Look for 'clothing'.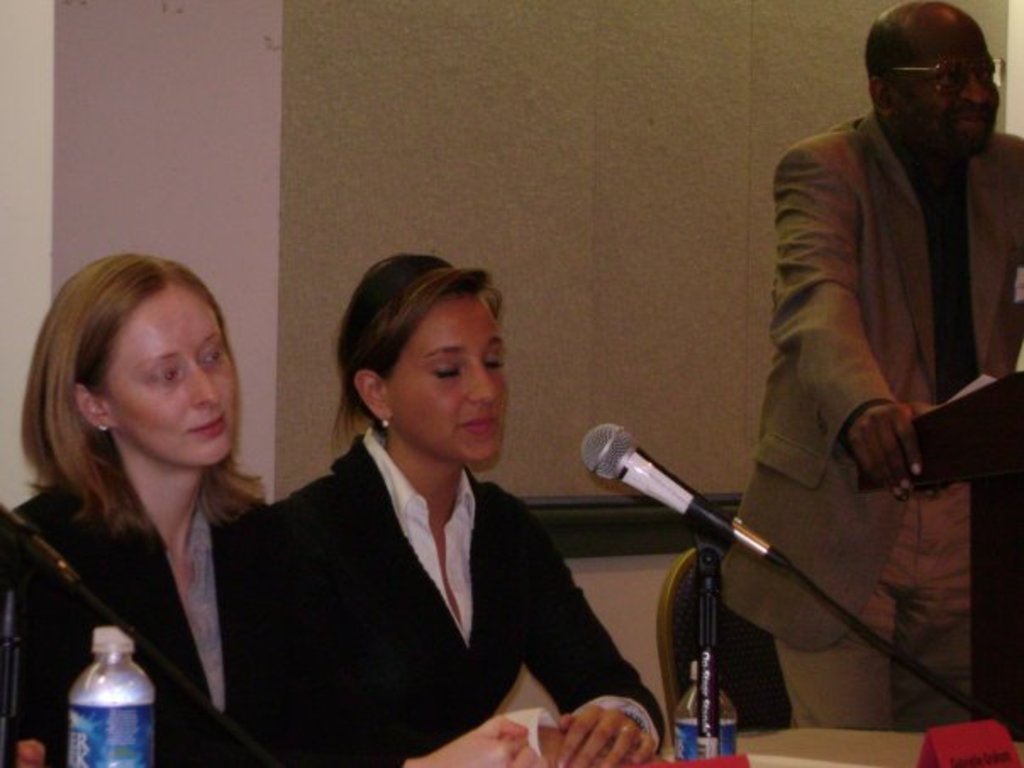
Found: (x1=727, y1=27, x2=1012, y2=643).
